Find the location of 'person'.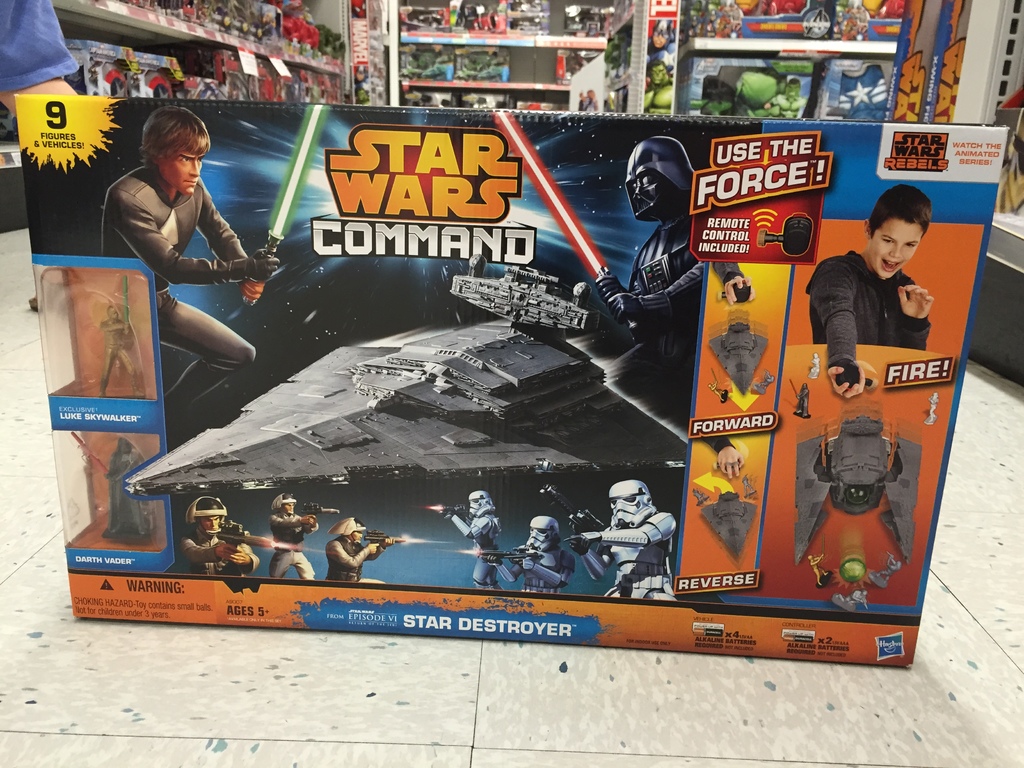
Location: detection(265, 488, 322, 579).
